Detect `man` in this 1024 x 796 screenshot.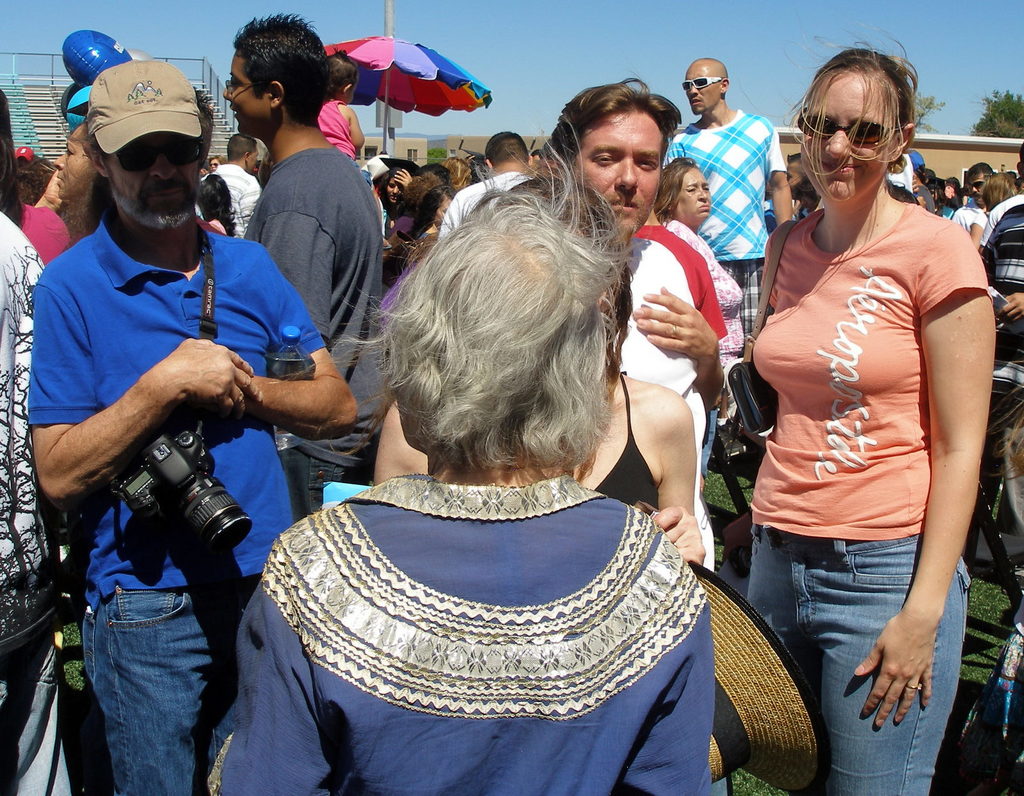
Detection: bbox=[984, 143, 1023, 469].
